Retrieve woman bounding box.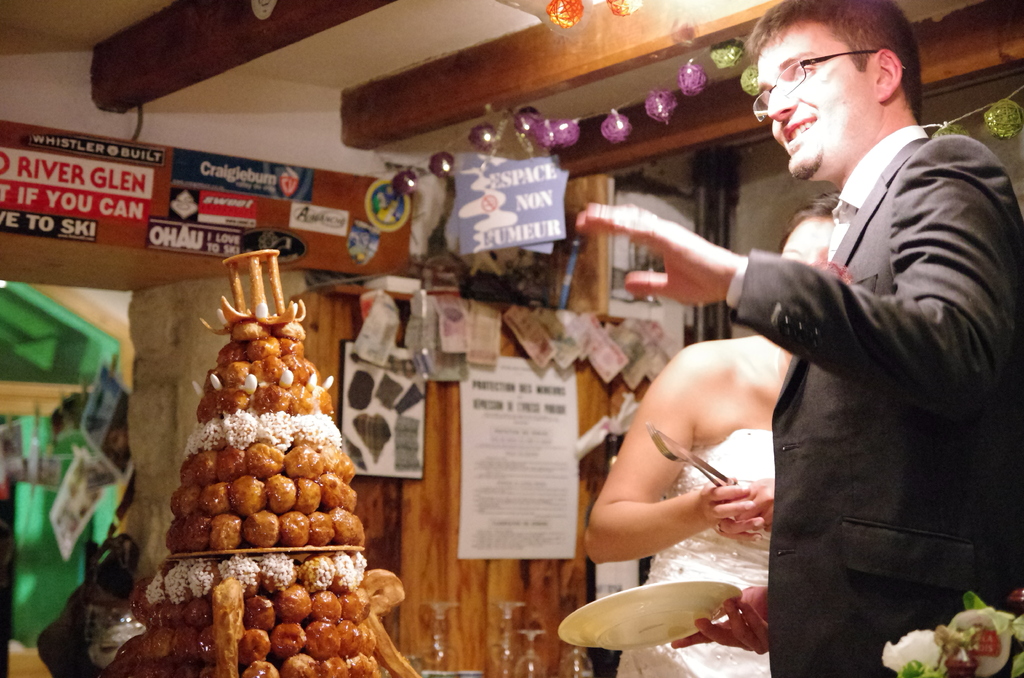
Bounding box: 584, 177, 842, 677.
